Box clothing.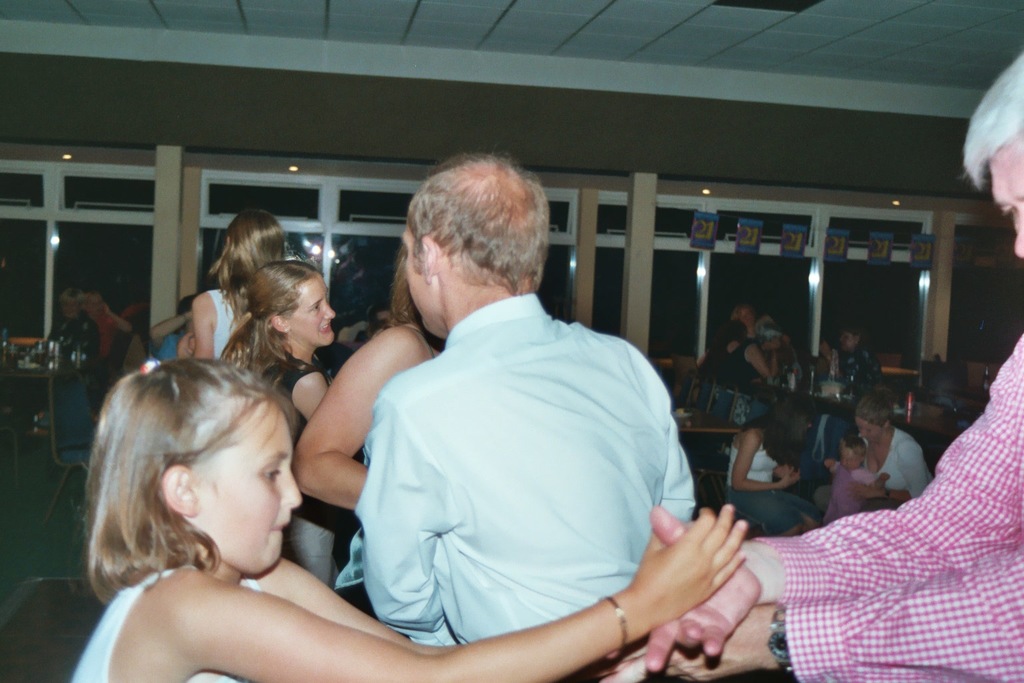
<region>193, 291, 243, 363</region>.
